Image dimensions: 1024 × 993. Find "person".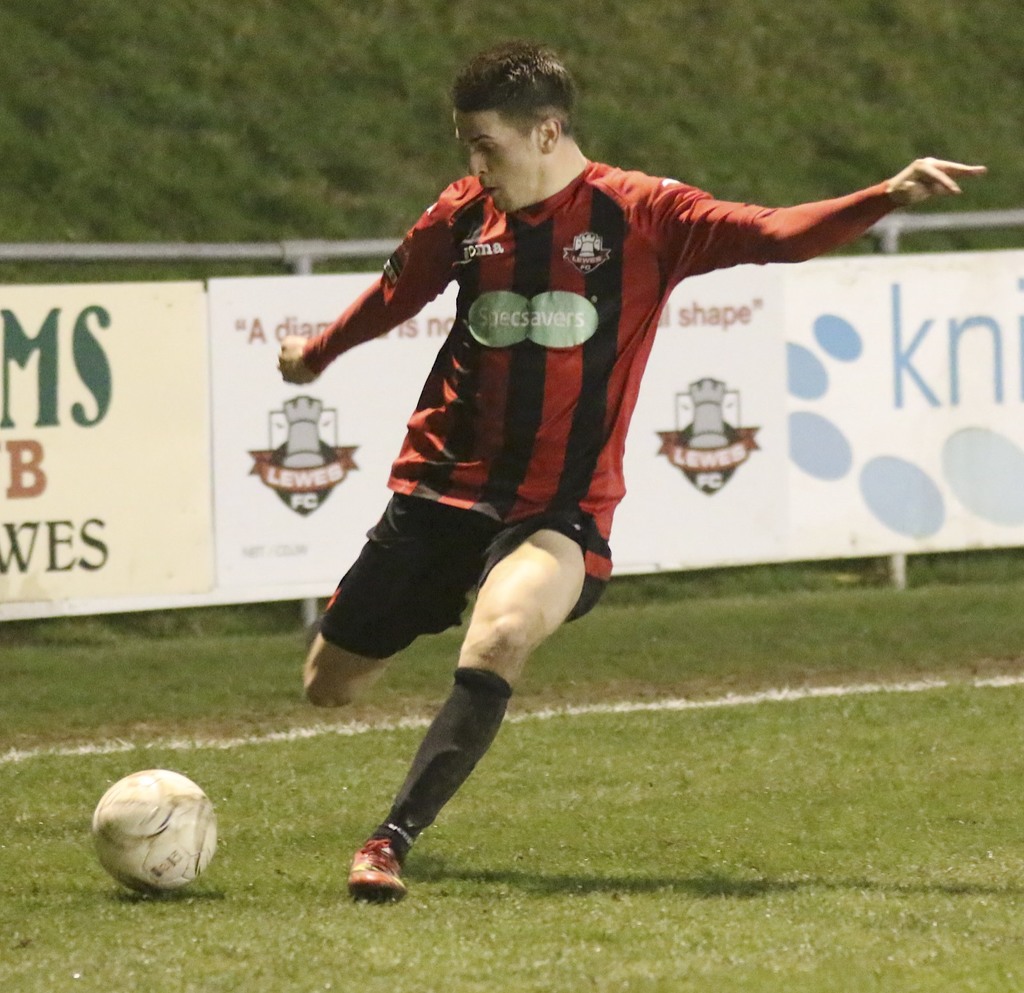
locate(272, 34, 984, 904).
